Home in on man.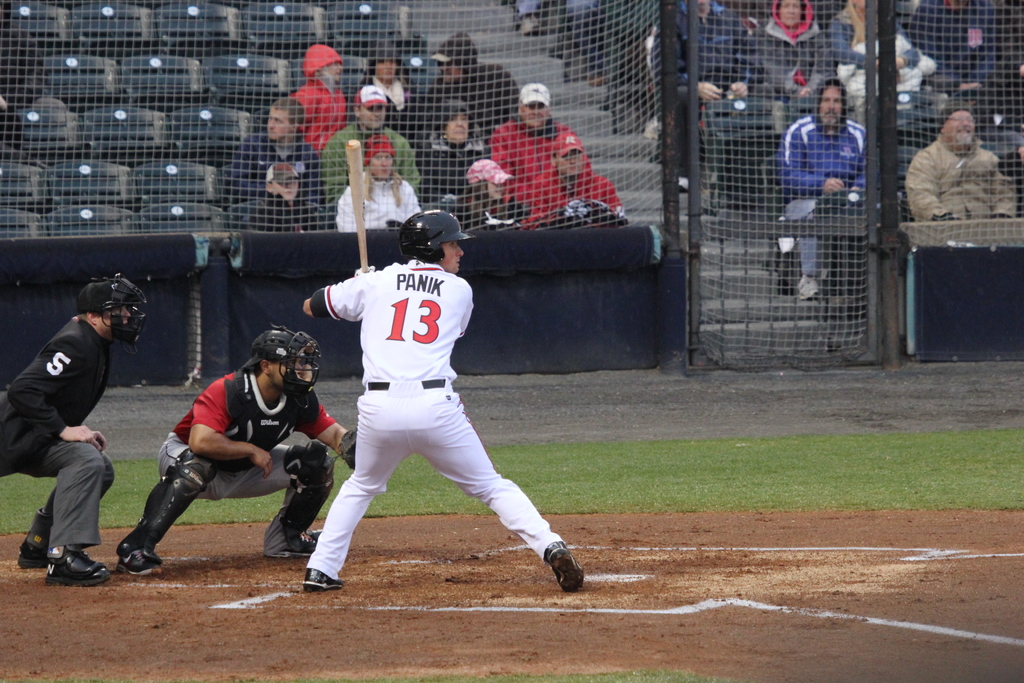
Homed in at [left=109, top=318, right=360, bottom=573].
